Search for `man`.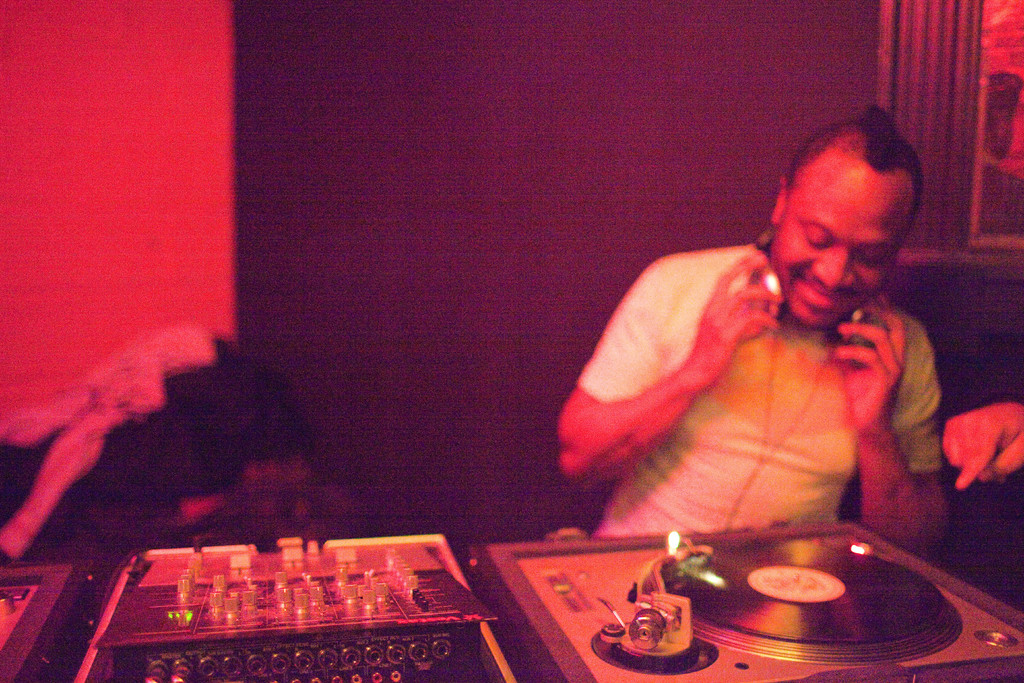
Found at locate(557, 135, 986, 562).
